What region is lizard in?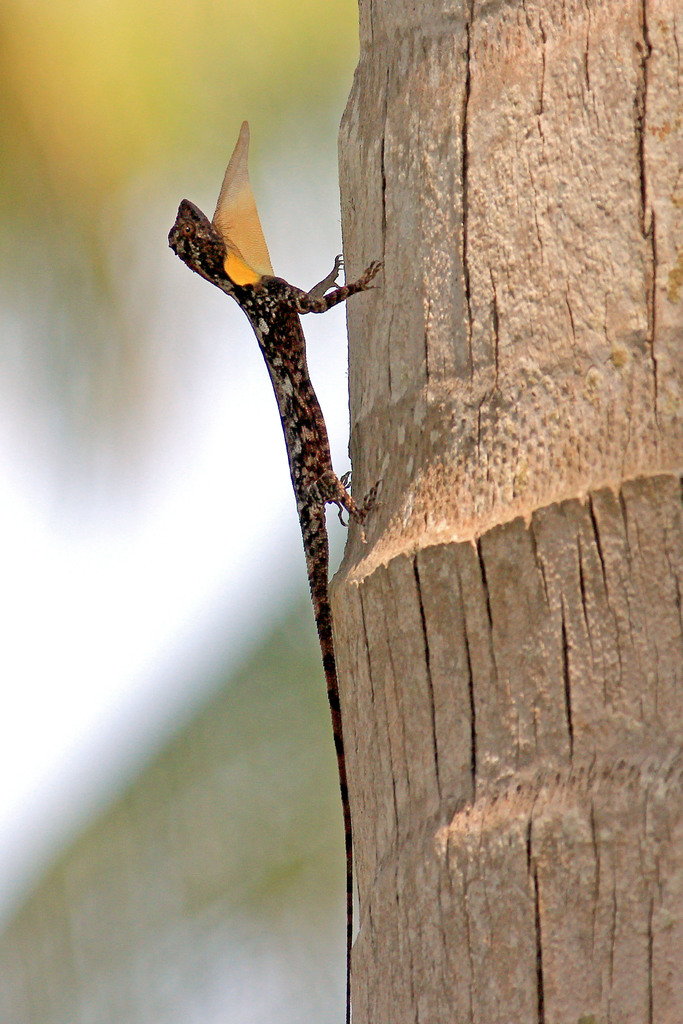
(167,197,380,1022).
